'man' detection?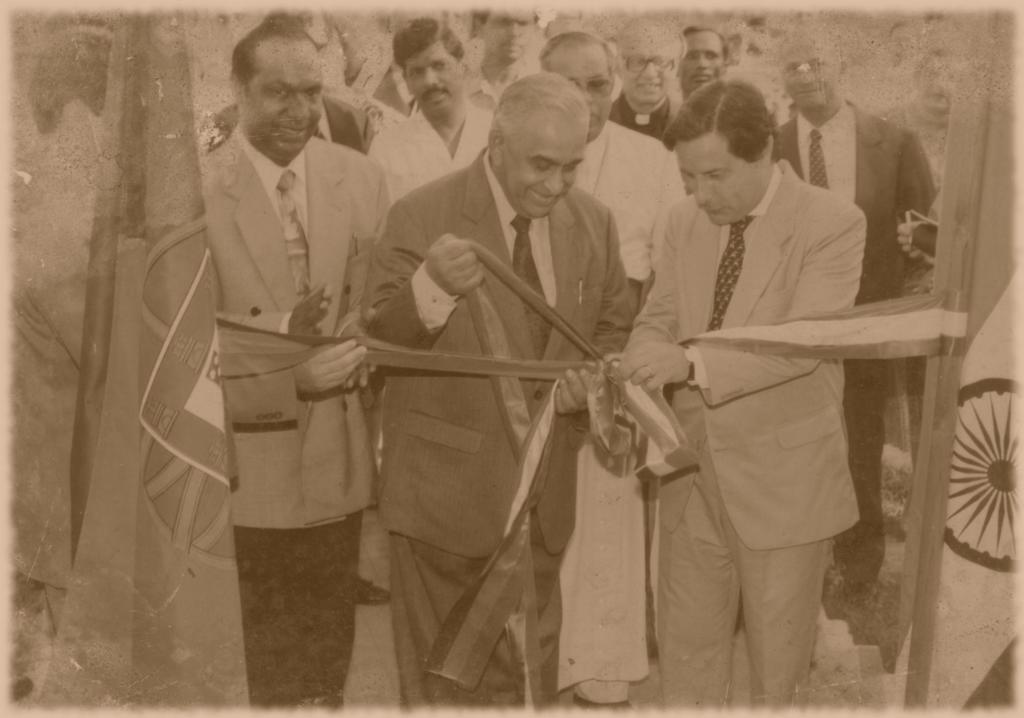
box(771, 20, 935, 610)
